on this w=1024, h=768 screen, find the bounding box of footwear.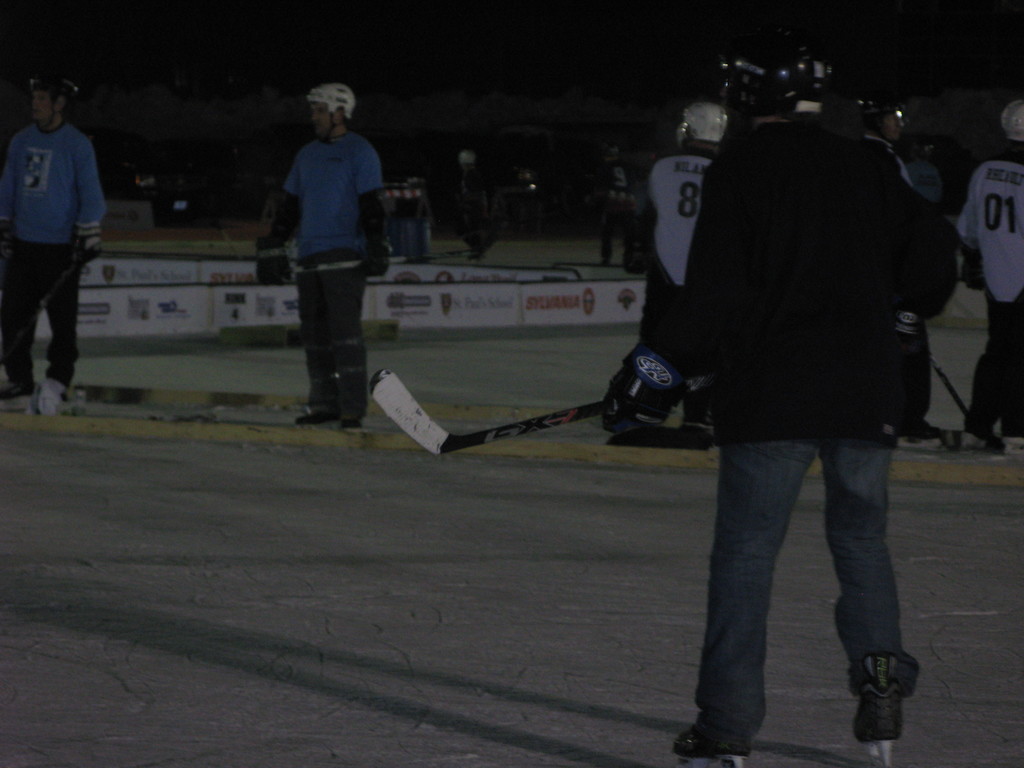
Bounding box: (853, 659, 924, 753).
